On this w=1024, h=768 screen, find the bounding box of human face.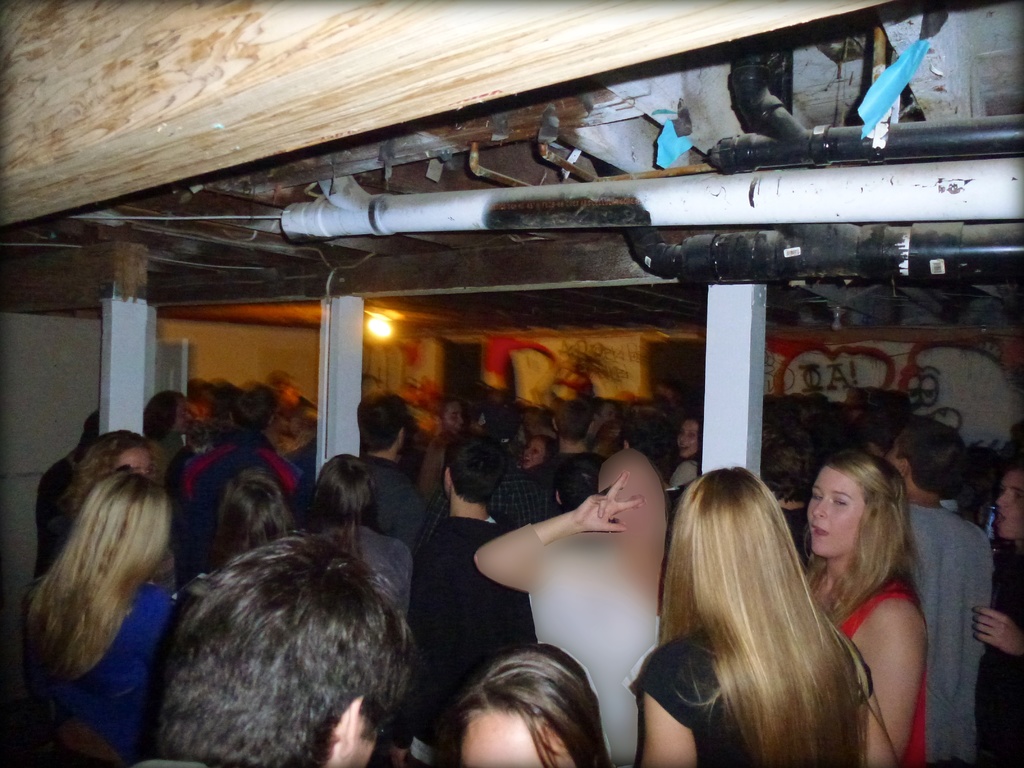
Bounding box: box=[678, 420, 700, 456].
